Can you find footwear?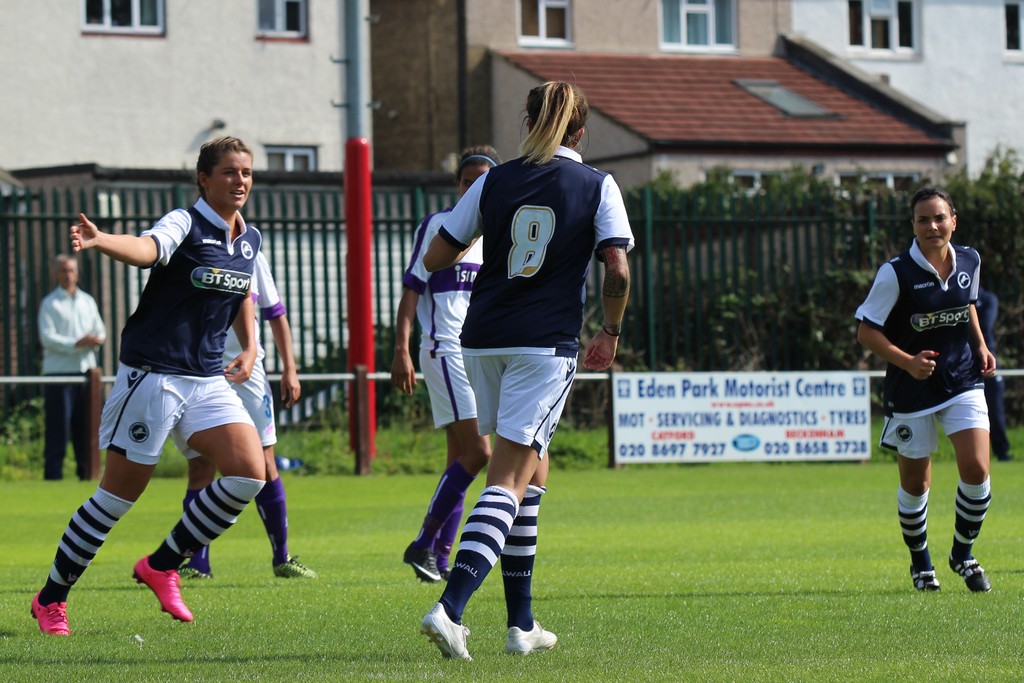
Yes, bounding box: (left=404, top=545, right=437, bottom=582).
